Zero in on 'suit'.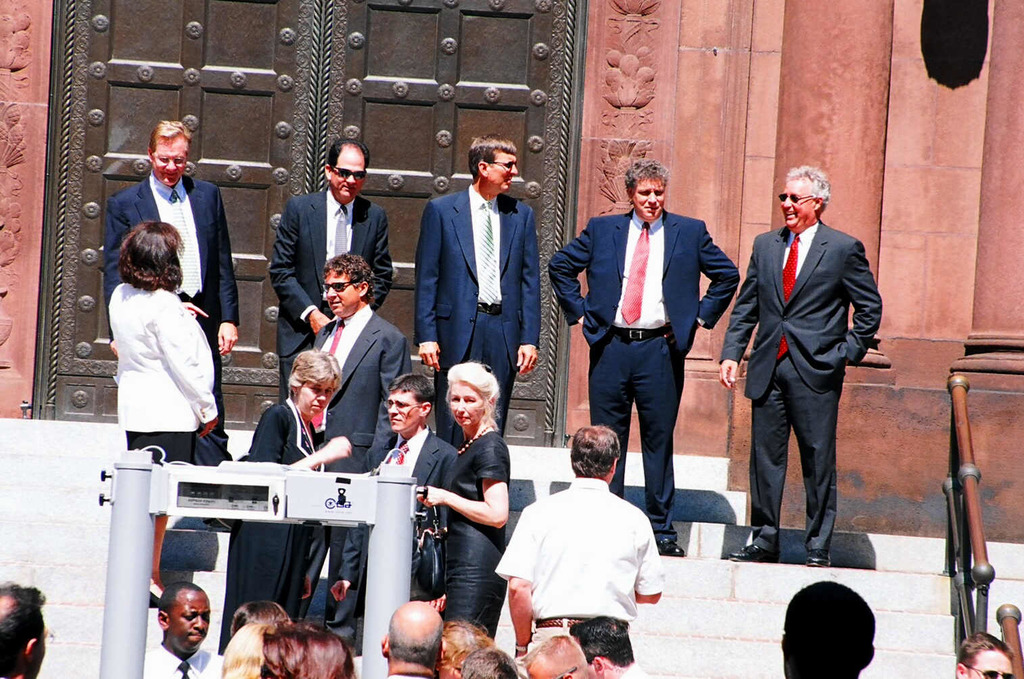
Zeroed in: x1=106, y1=172, x2=238, y2=465.
